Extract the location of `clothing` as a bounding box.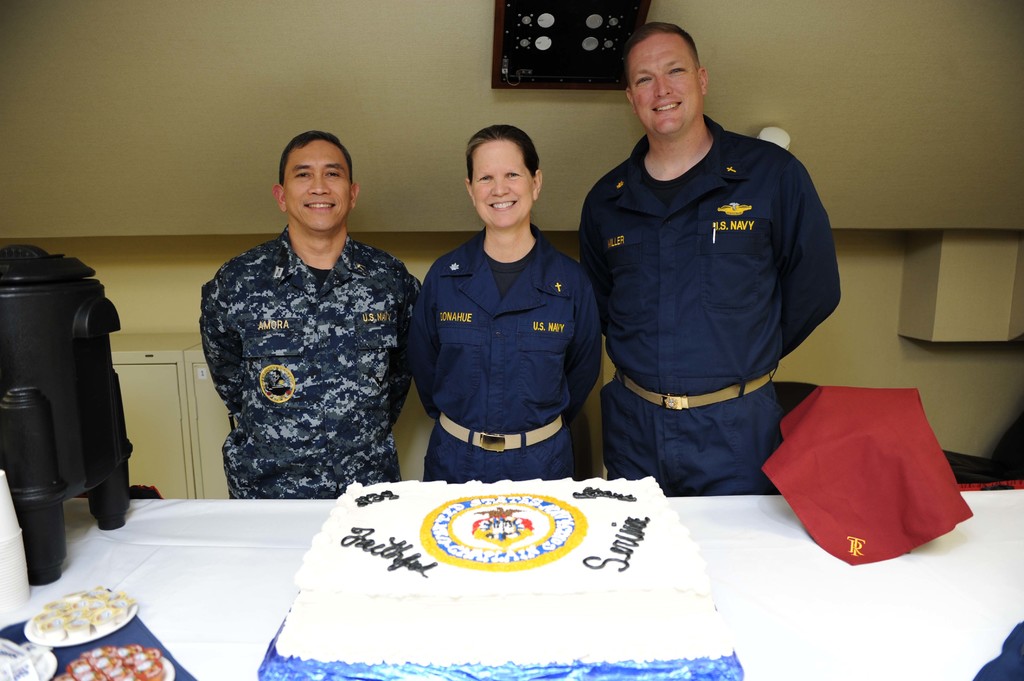
region(403, 220, 601, 485).
